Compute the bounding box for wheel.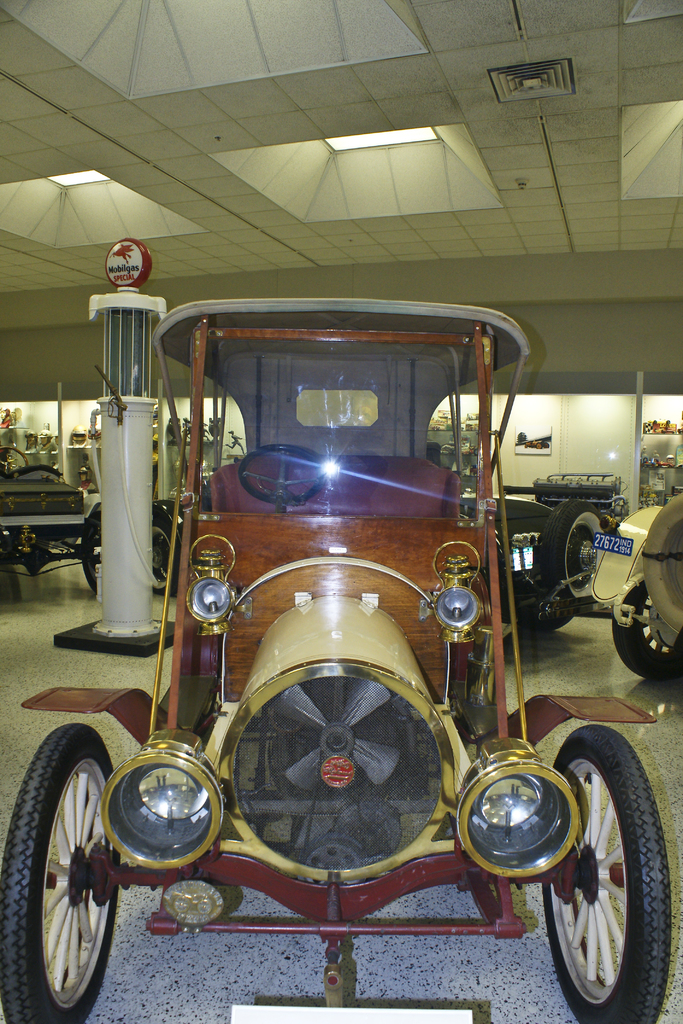
rect(16, 741, 105, 1004).
